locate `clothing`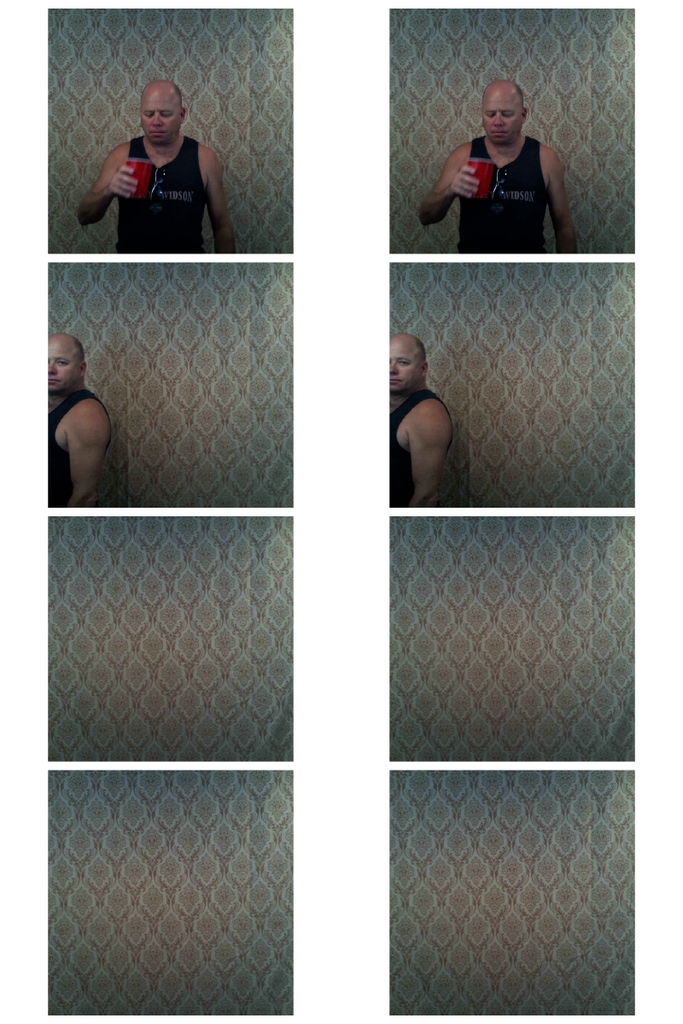
region(461, 125, 549, 254)
